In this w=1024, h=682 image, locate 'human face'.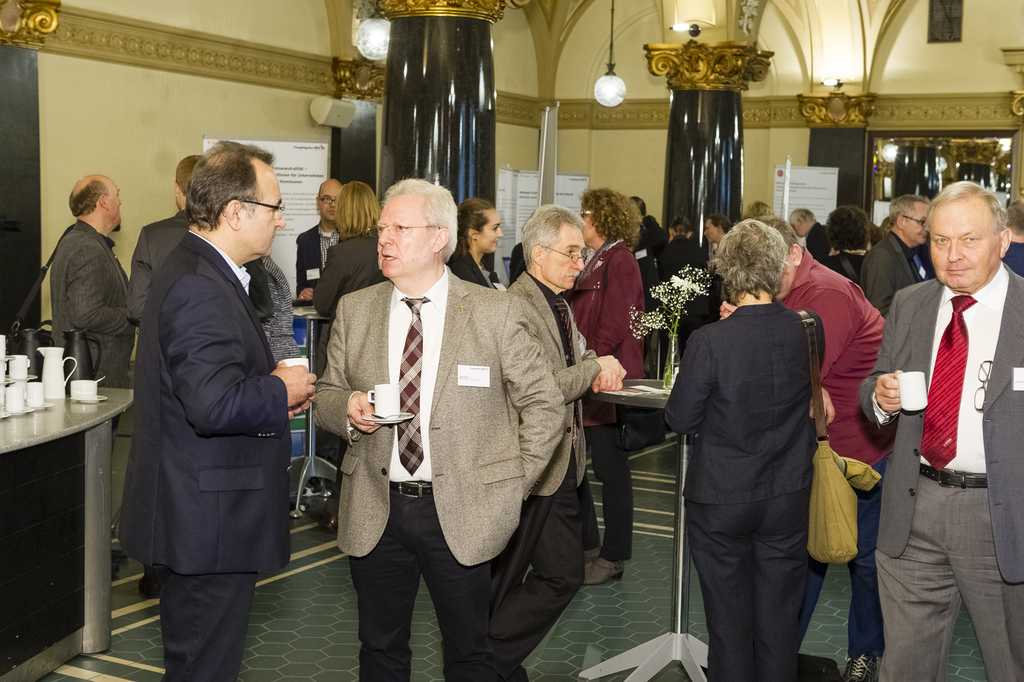
Bounding box: {"x1": 110, "y1": 182, "x2": 121, "y2": 226}.
